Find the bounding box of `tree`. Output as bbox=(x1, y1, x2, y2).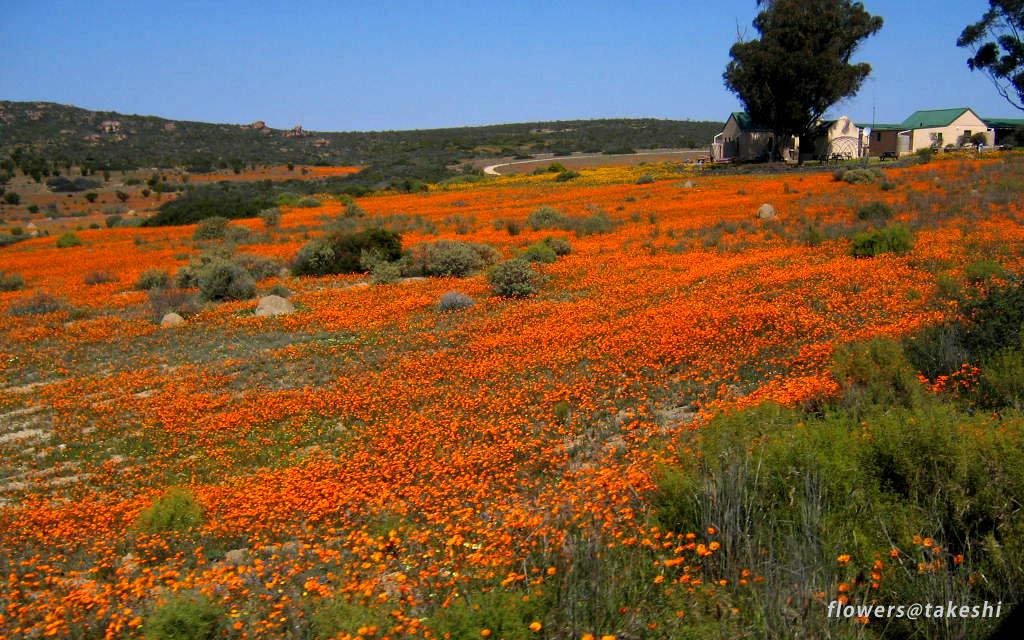
bbox=(953, 0, 1023, 121).
